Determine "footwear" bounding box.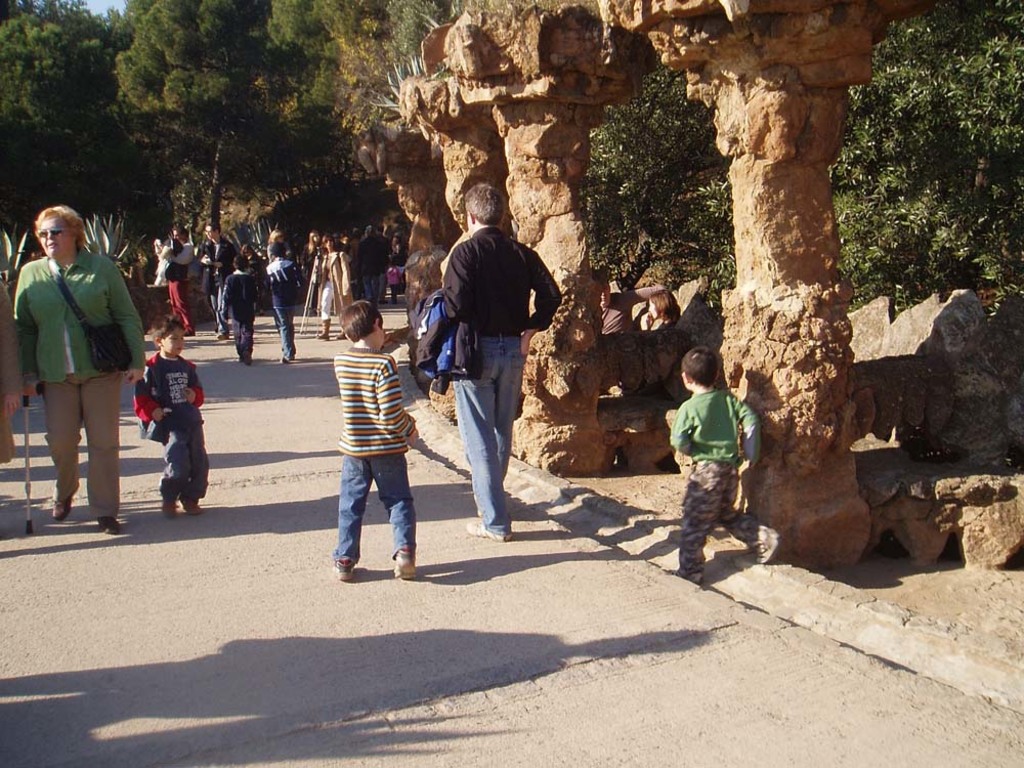
Determined: <region>393, 543, 419, 581</region>.
